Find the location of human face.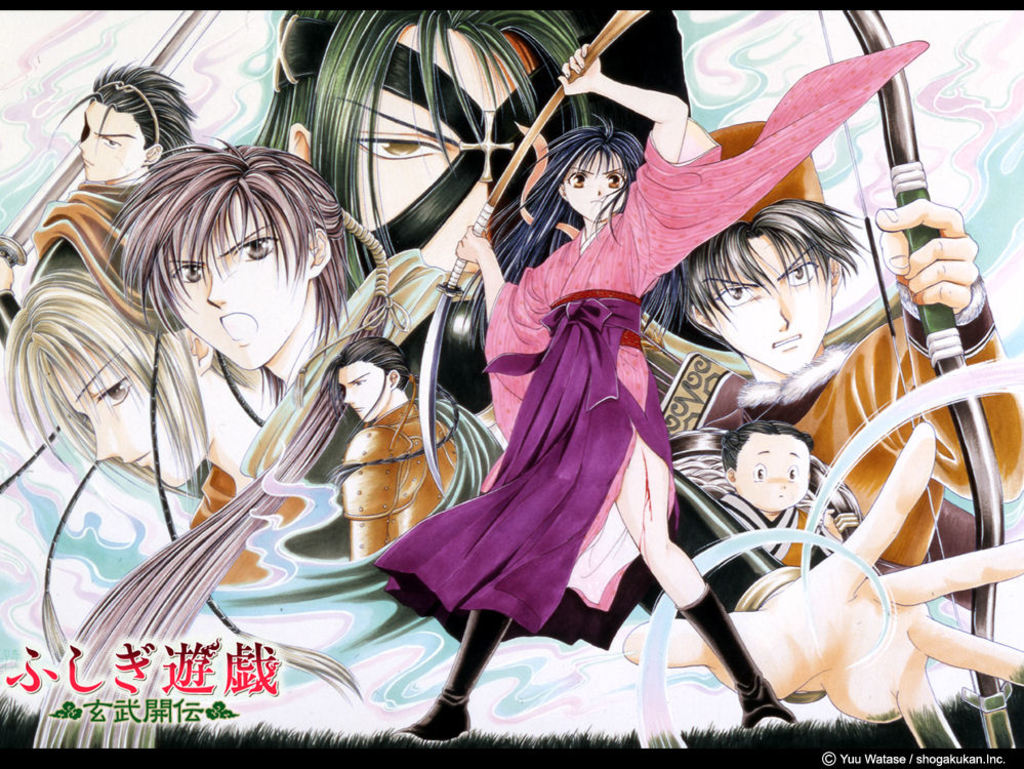
Location: x1=47 y1=352 x2=210 y2=486.
